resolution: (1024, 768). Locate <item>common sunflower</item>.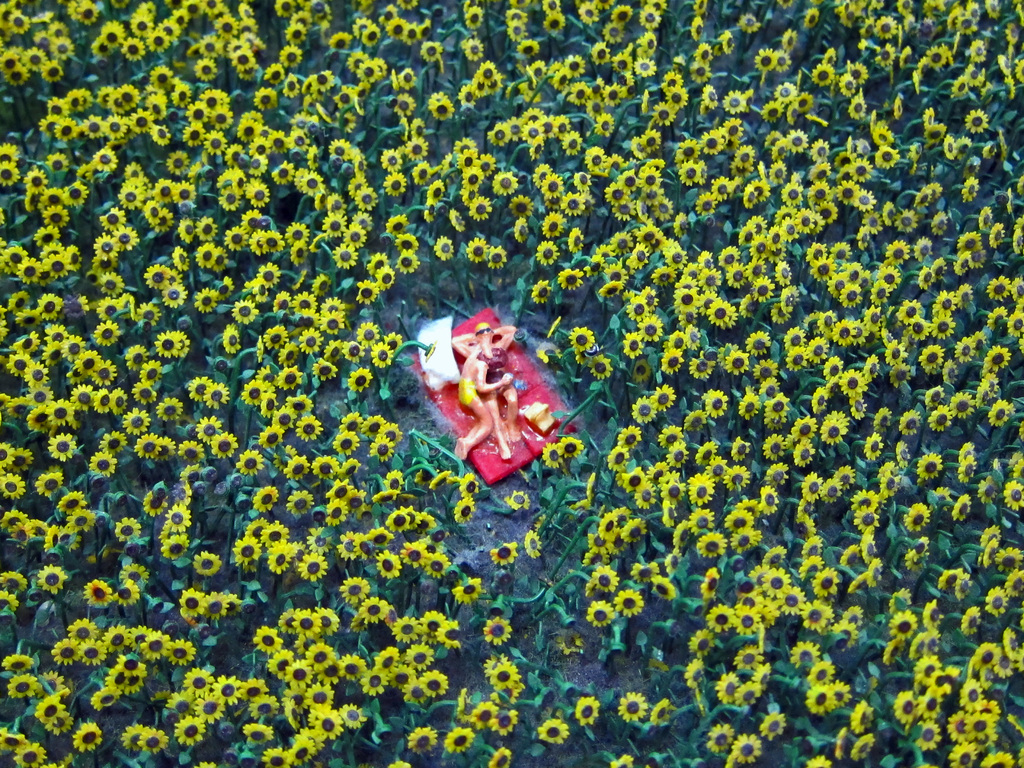
x1=182, y1=438, x2=203, y2=462.
